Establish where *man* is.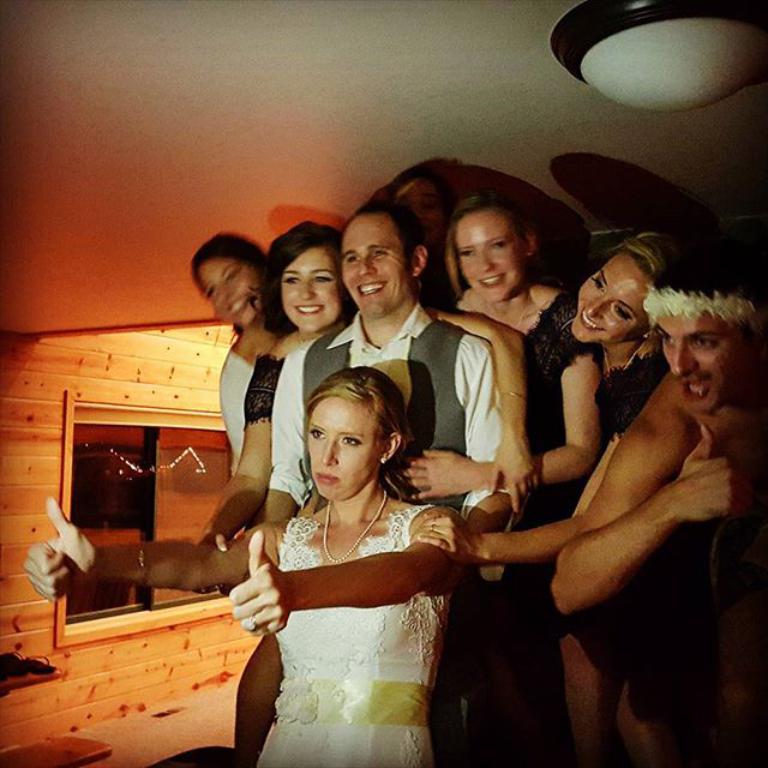
Established at 238:202:536:767.
